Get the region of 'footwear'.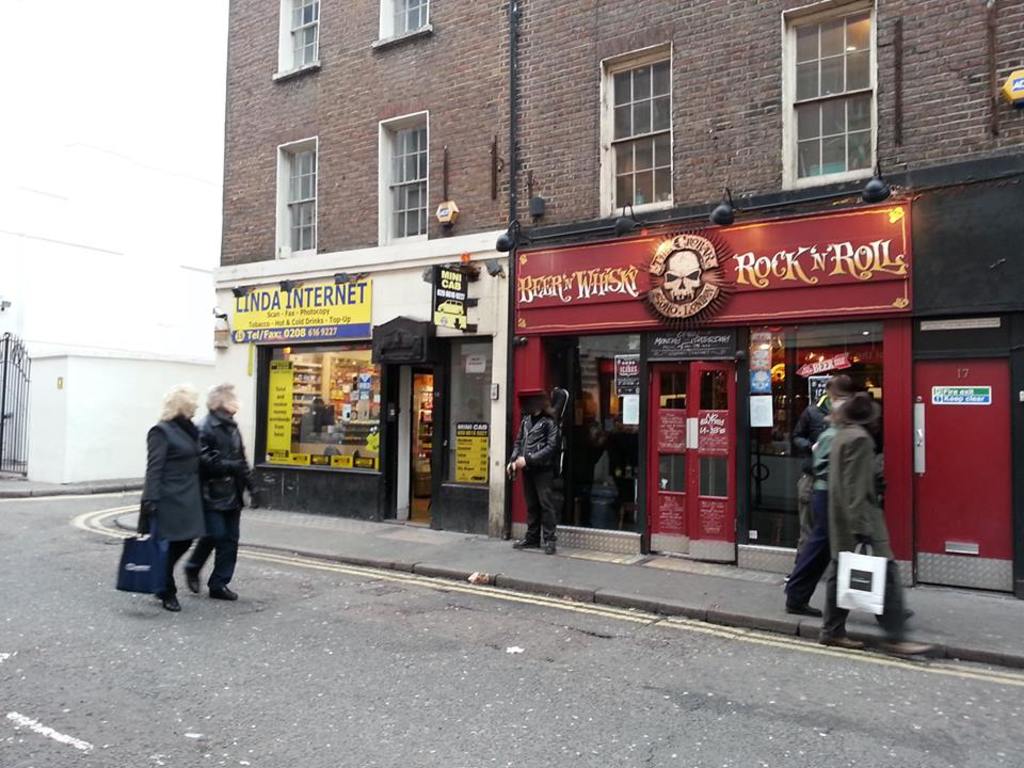
box(511, 538, 532, 550).
